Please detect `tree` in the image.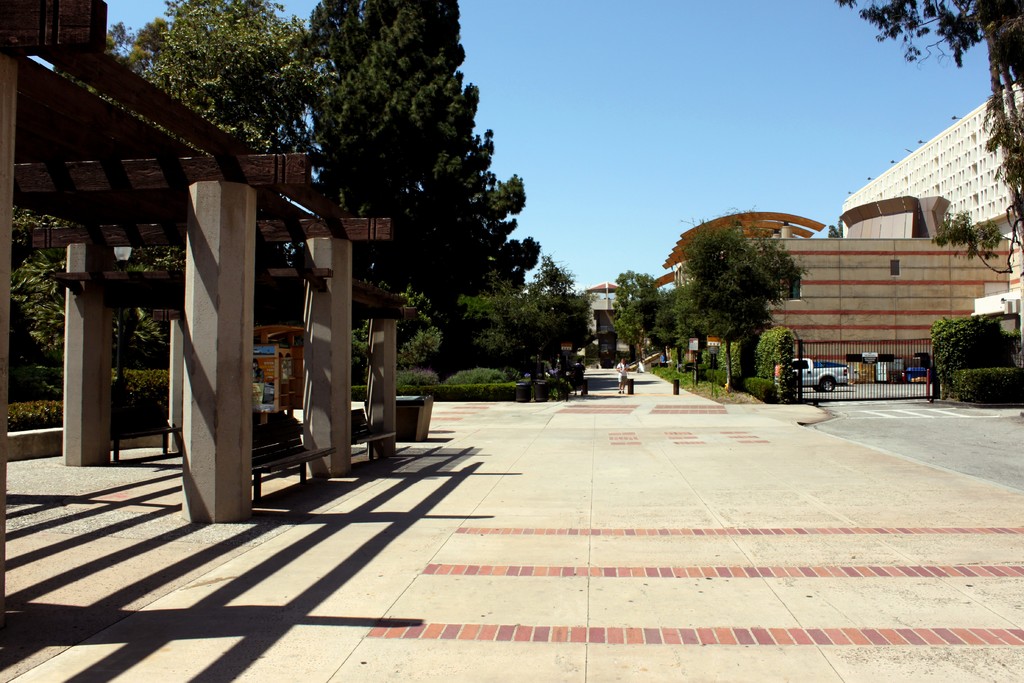
(838,0,1023,241).
